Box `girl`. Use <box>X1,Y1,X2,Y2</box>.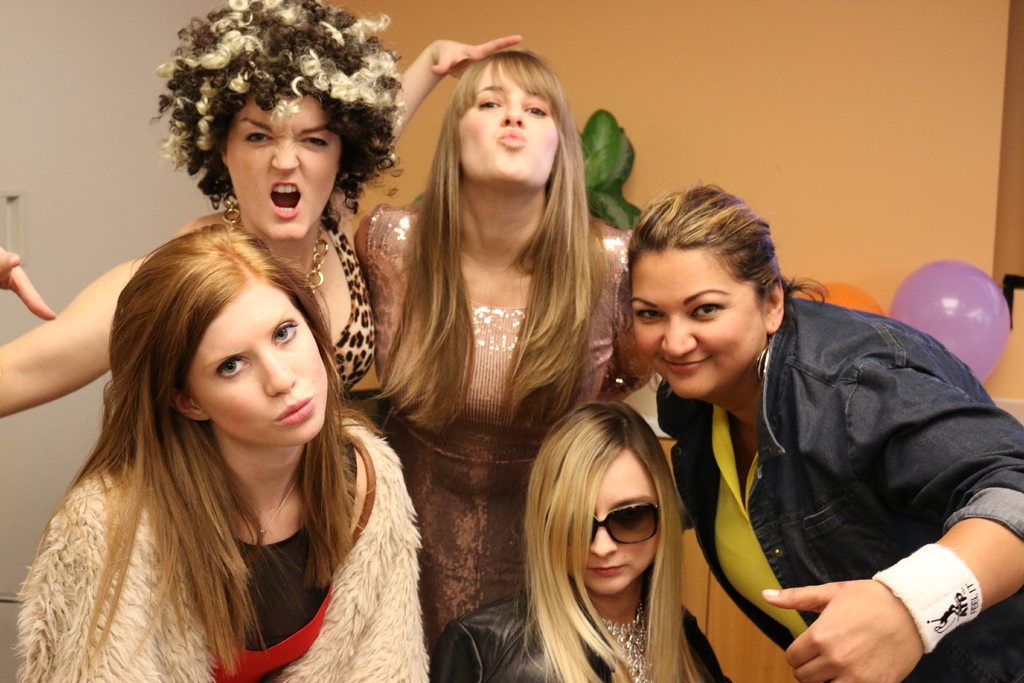
<box>15,220,431,682</box>.
